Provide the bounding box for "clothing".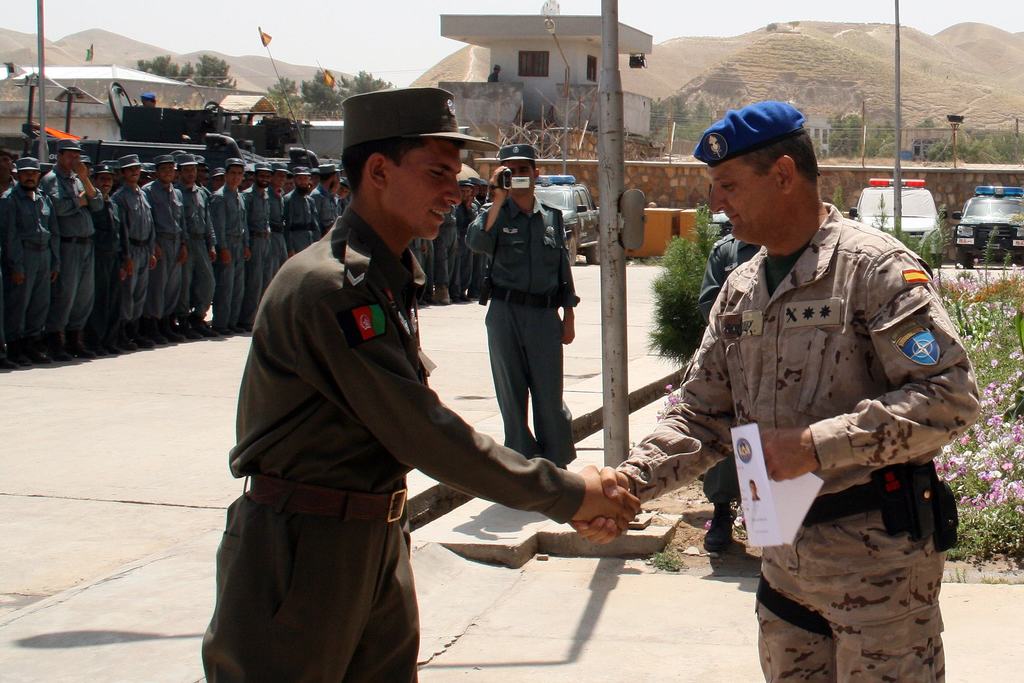
box=[220, 194, 250, 334].
